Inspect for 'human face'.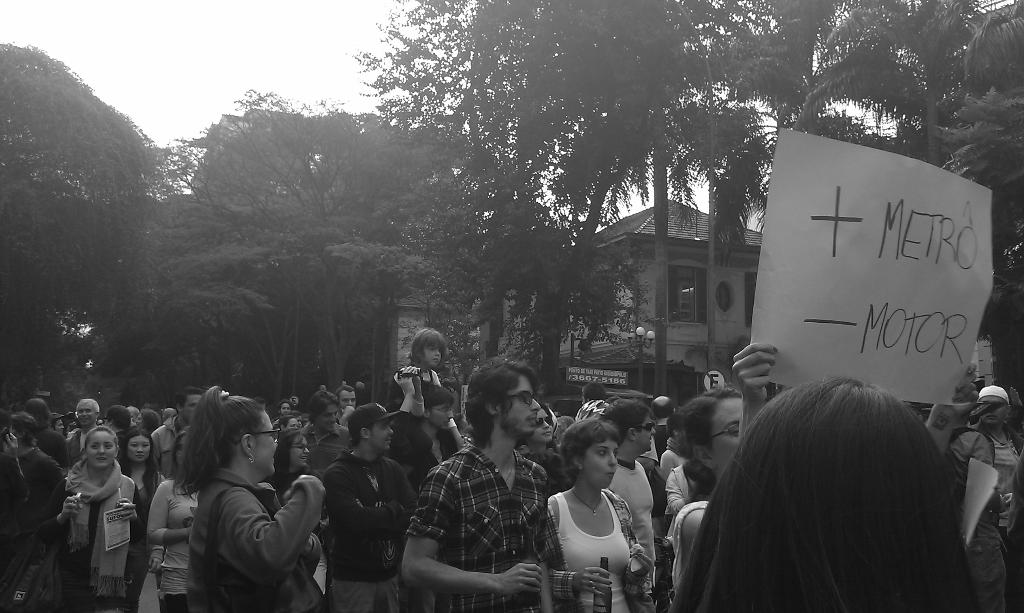
Inspection: select_region(134, 414, 146, 430).
